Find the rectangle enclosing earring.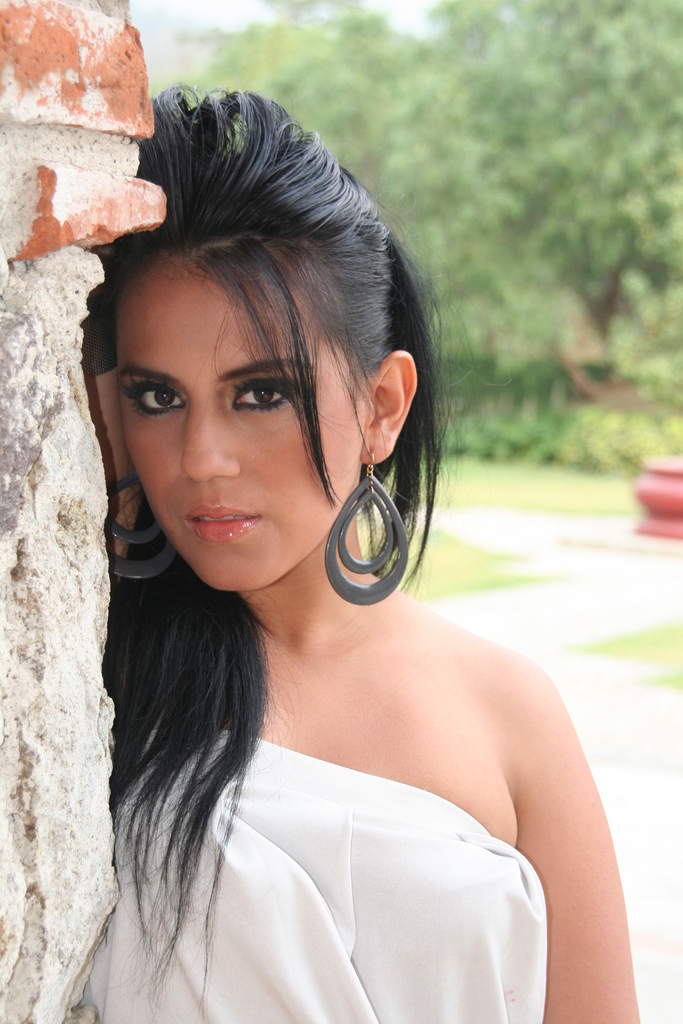
BBox(99, 471, 178, 585).
